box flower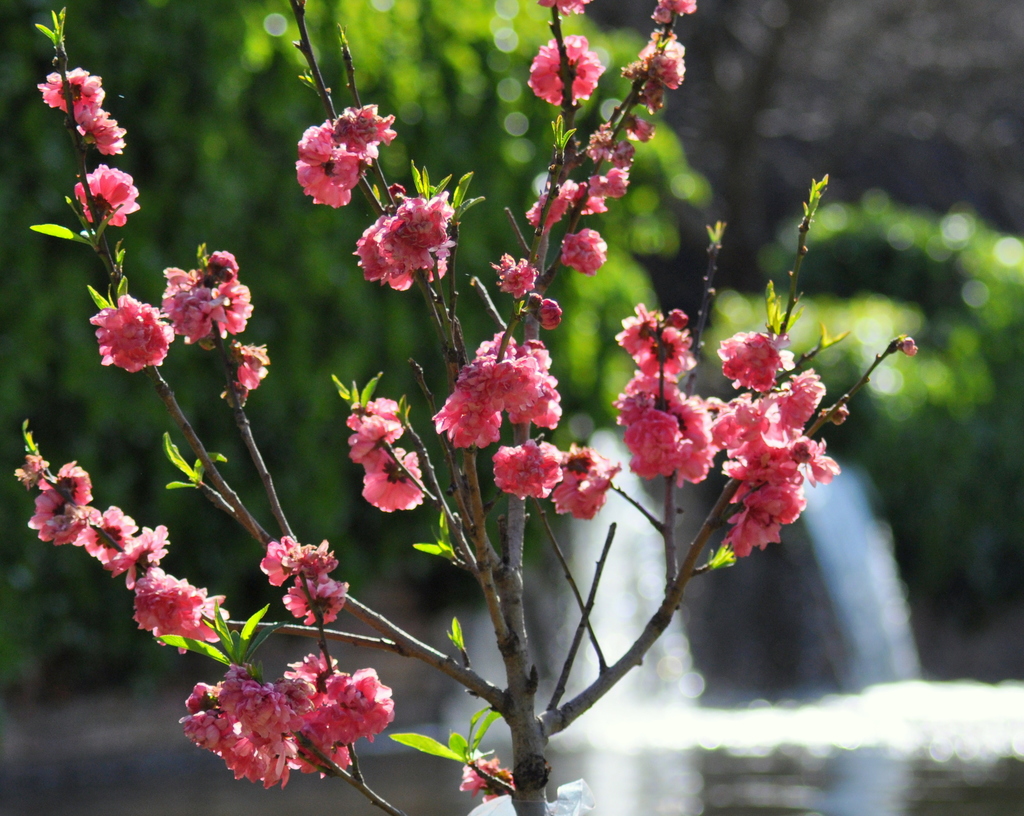
<bbox>73, 162, 144, 228</bbox>
